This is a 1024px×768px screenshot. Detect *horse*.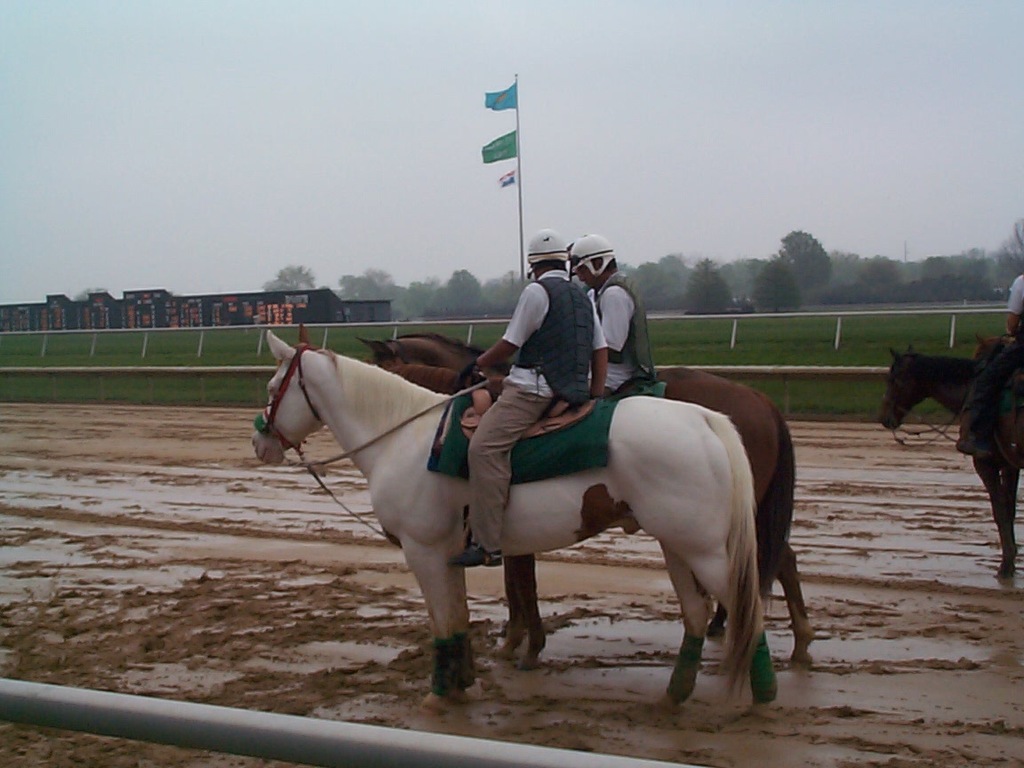
x1=875, y1=337, x2=1023, y2=579.
